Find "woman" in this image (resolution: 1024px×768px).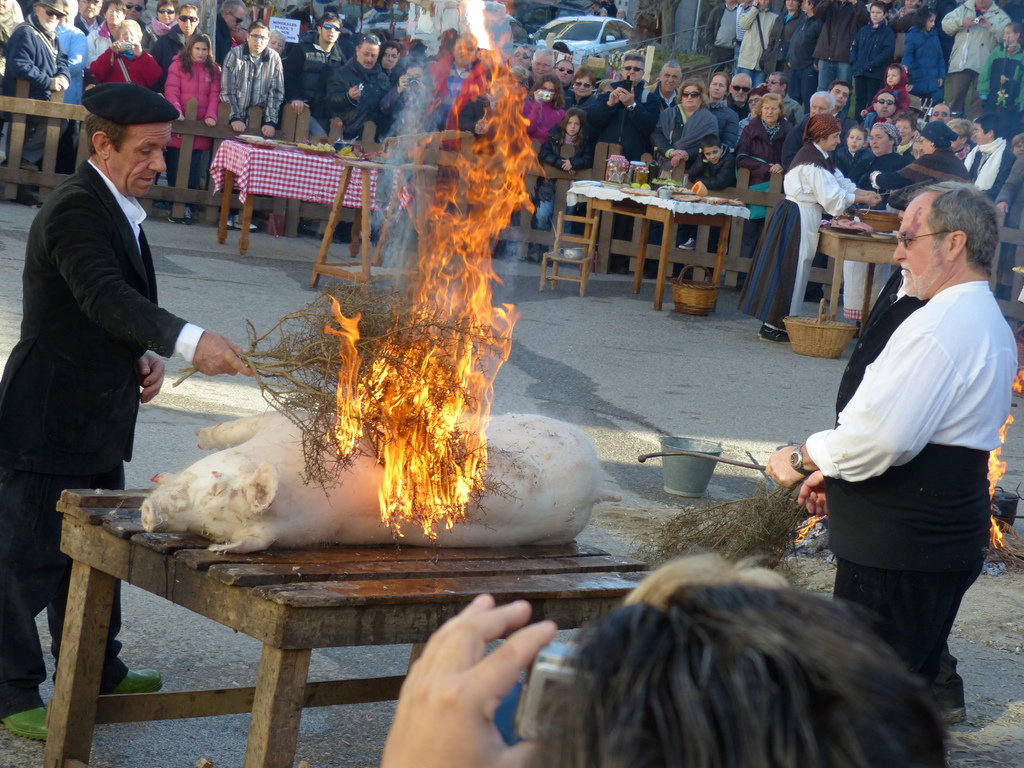
84/0/125/77.
